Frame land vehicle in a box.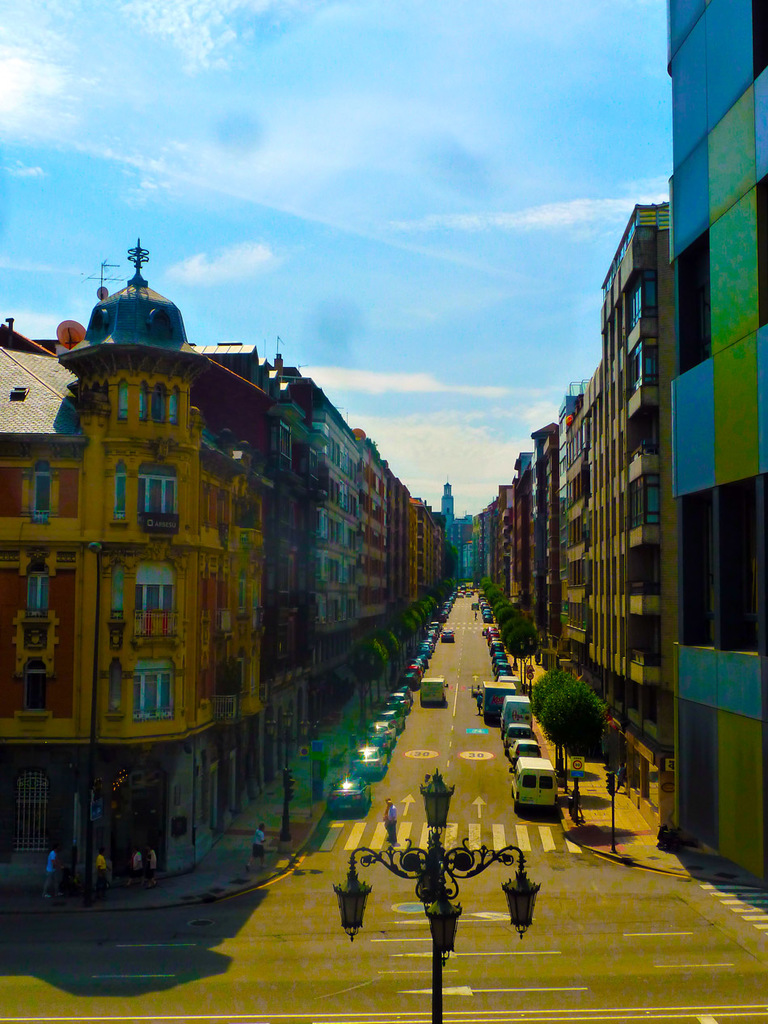
box(375, 710, 407, 733).
